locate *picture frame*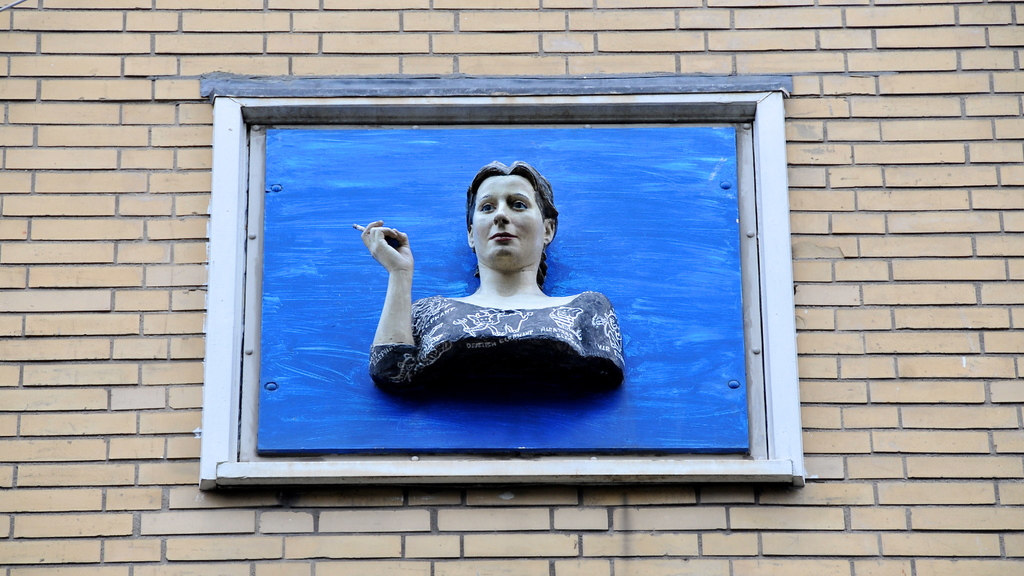
[200, 94, 806, 491]
